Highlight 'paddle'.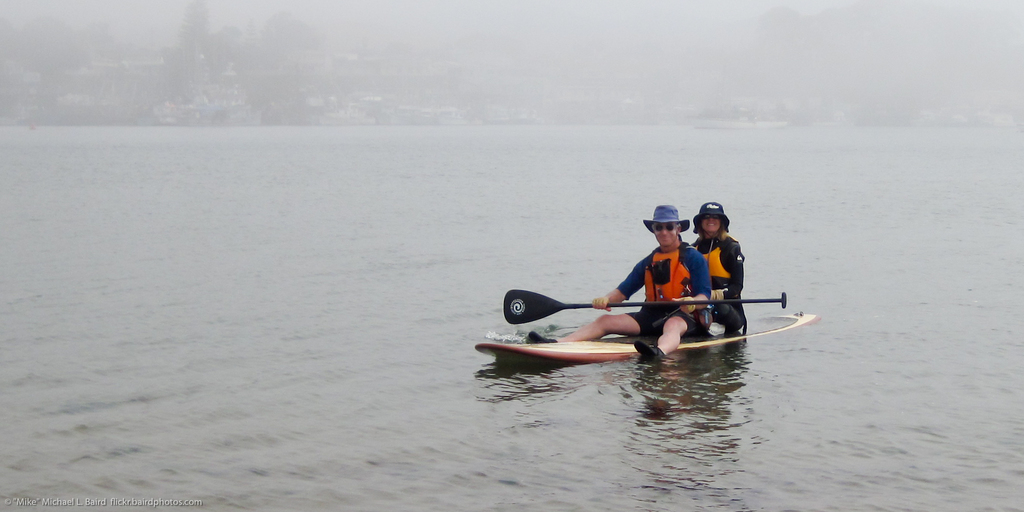
Highlighted region: bbox(503, 283, 789, 327).
